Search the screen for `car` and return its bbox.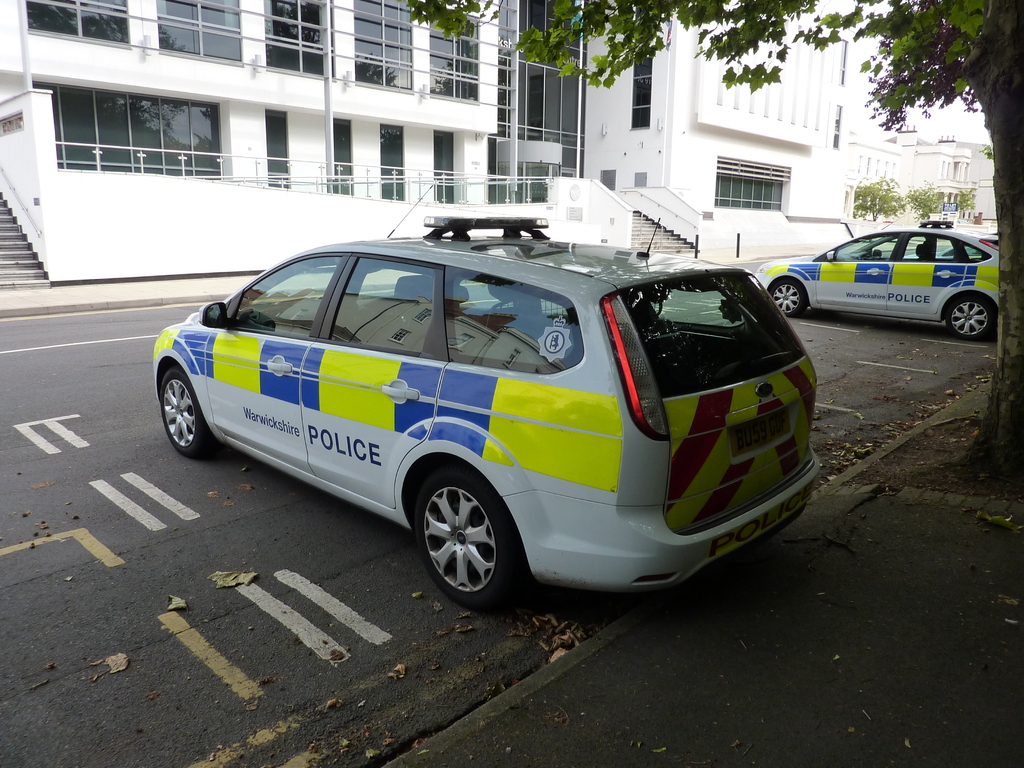
Found: region(957, 217, 970, 225).
